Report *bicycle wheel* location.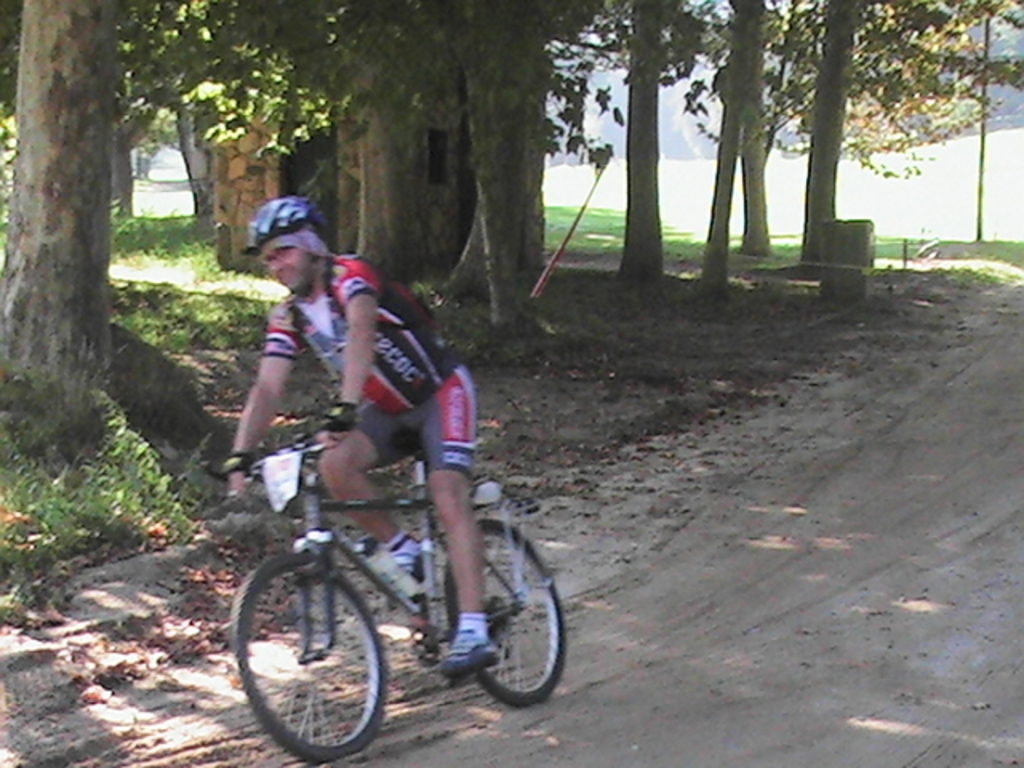
Report: bbox(237, 550, 382, 758).
